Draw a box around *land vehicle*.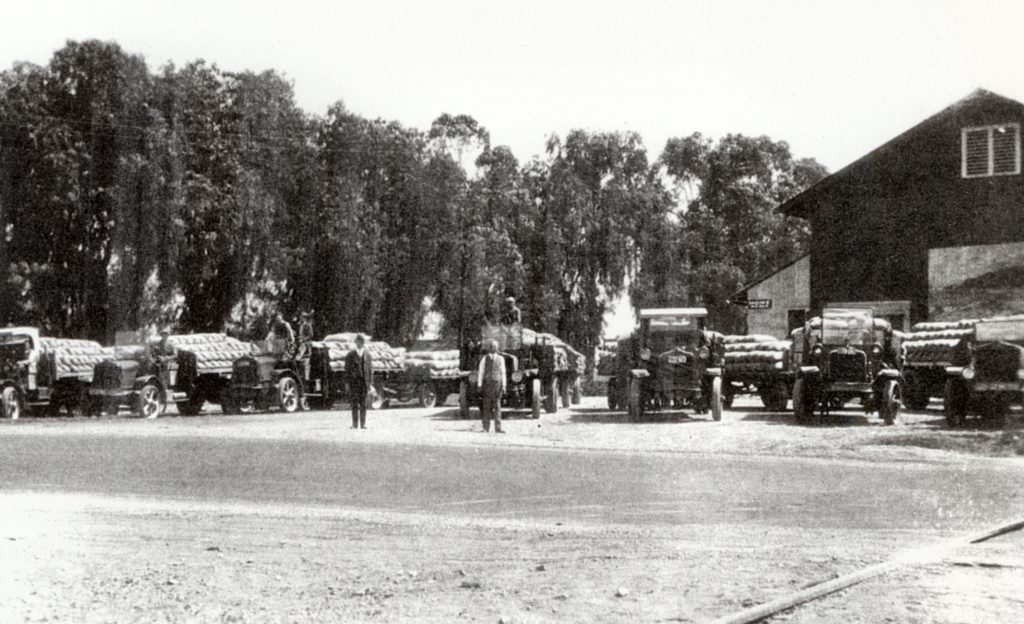
crop(609, 304, 730, 416).
